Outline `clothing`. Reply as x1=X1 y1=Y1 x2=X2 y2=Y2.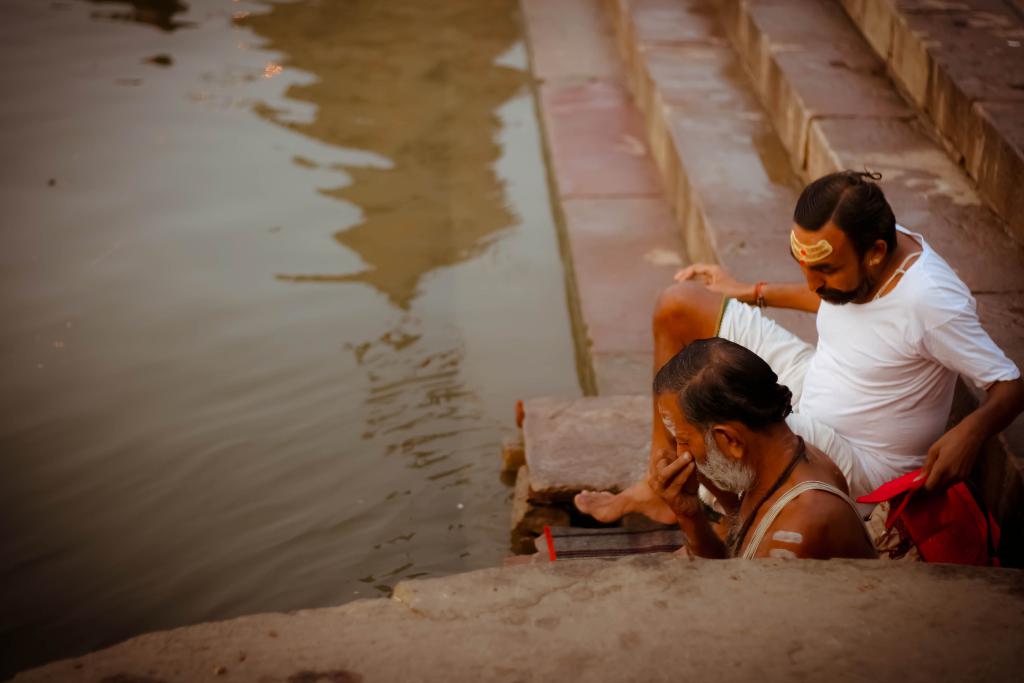
x1=731 y1=478 x2=862 y2=559.
